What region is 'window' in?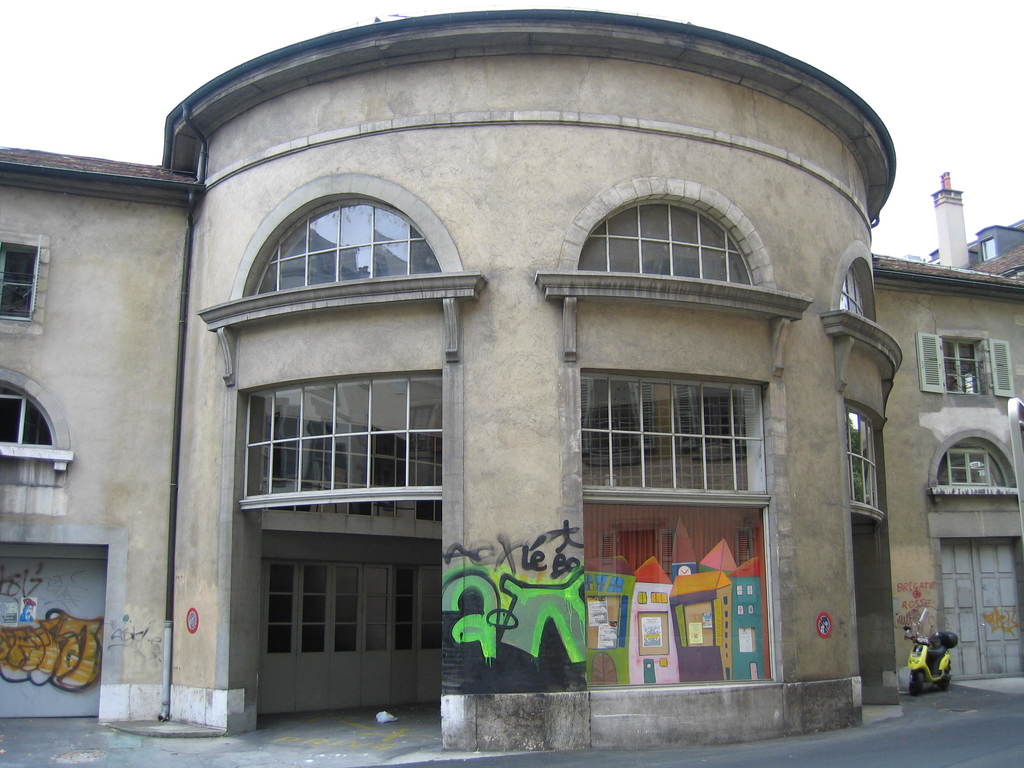
(242,373,447,512).
